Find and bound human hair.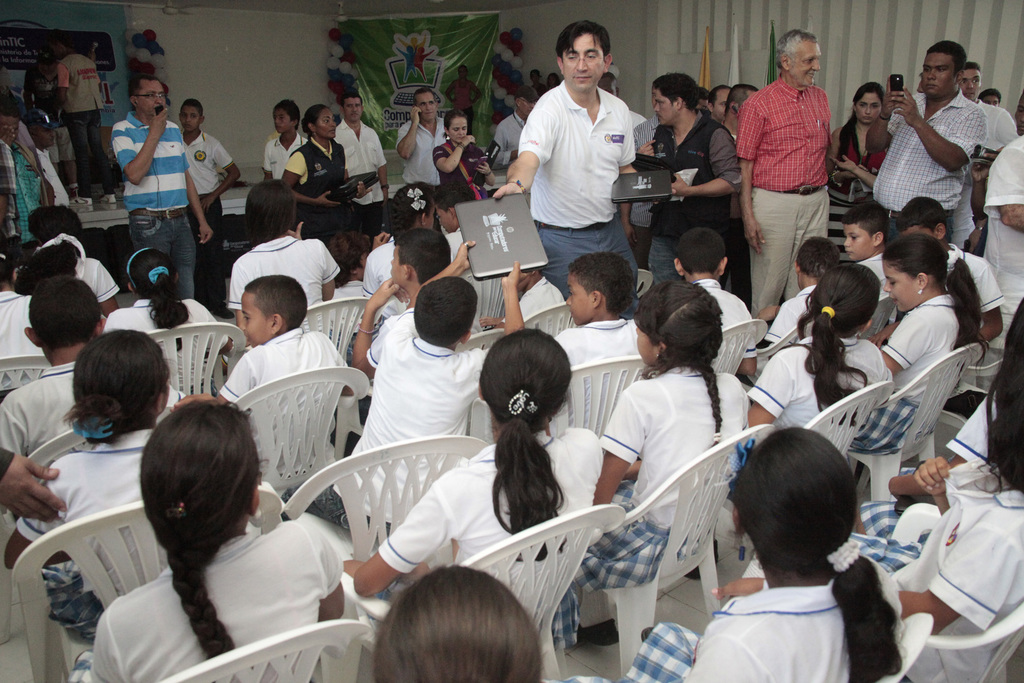
Bound: x1=895 y1=199 x2=948 y2=235.
